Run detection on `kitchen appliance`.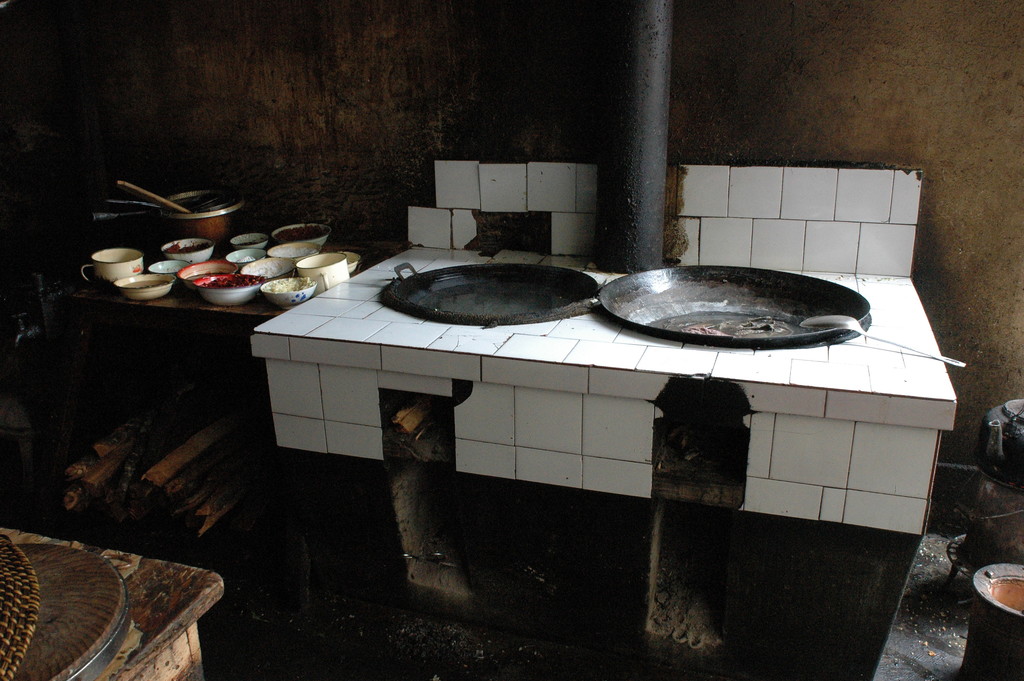
Result: (97, 189, 251, 243).
